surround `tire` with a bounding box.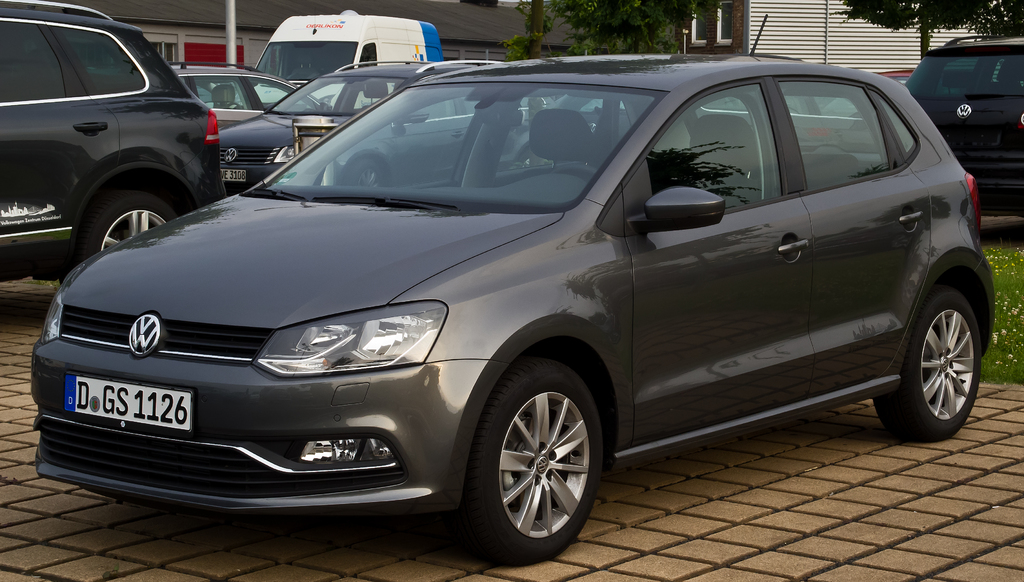
74,182,201,263.
